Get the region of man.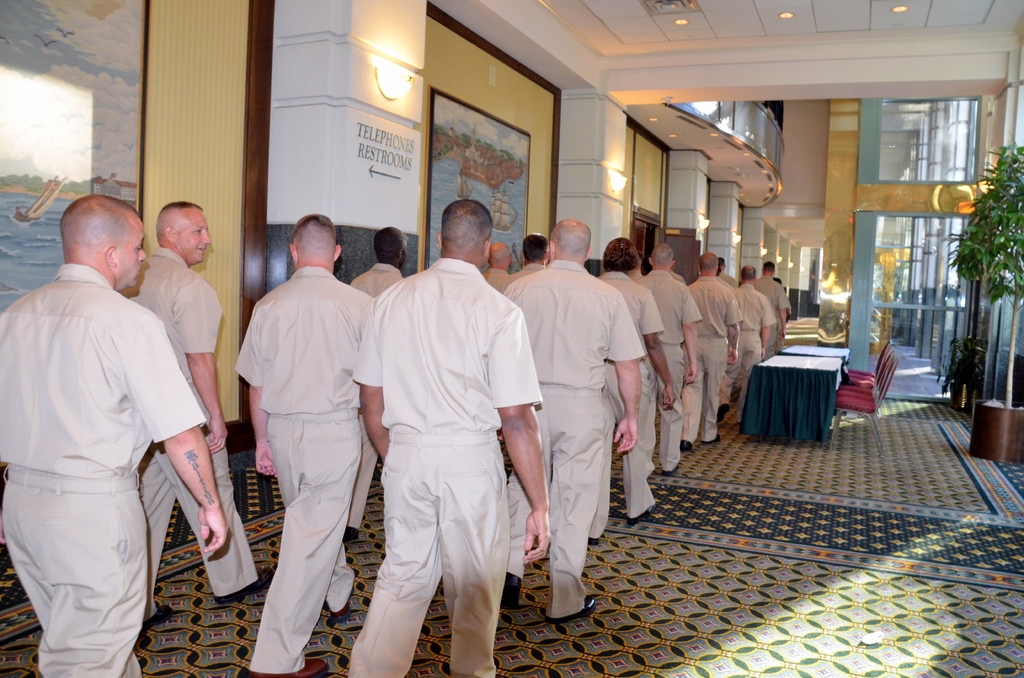
[481,244,511,294].
